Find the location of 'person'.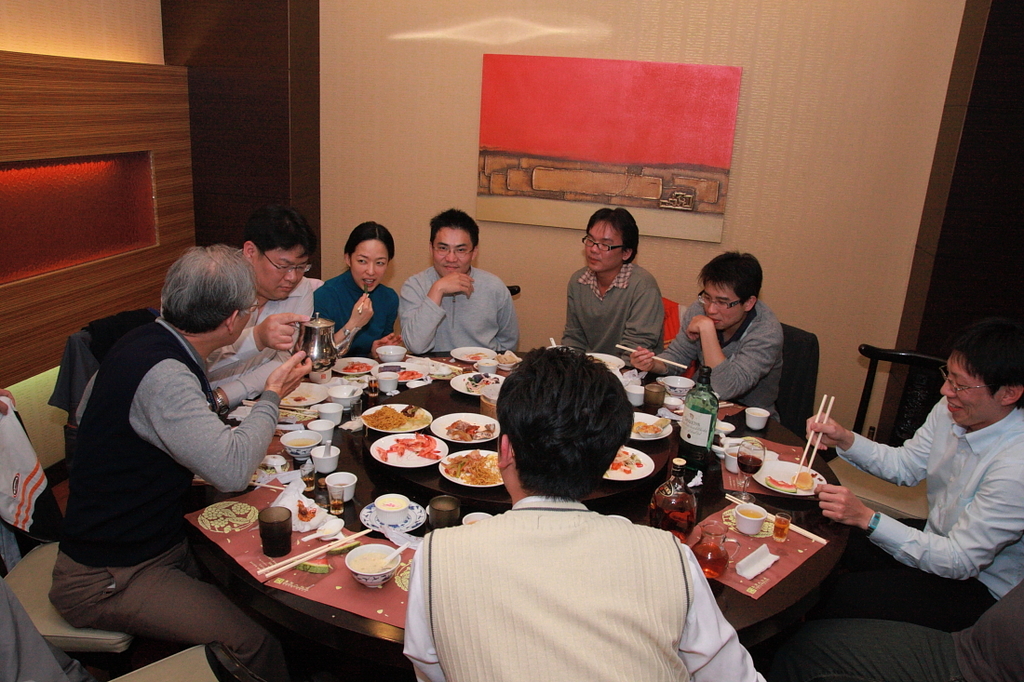
Location: 400, 211, 520, 350.
